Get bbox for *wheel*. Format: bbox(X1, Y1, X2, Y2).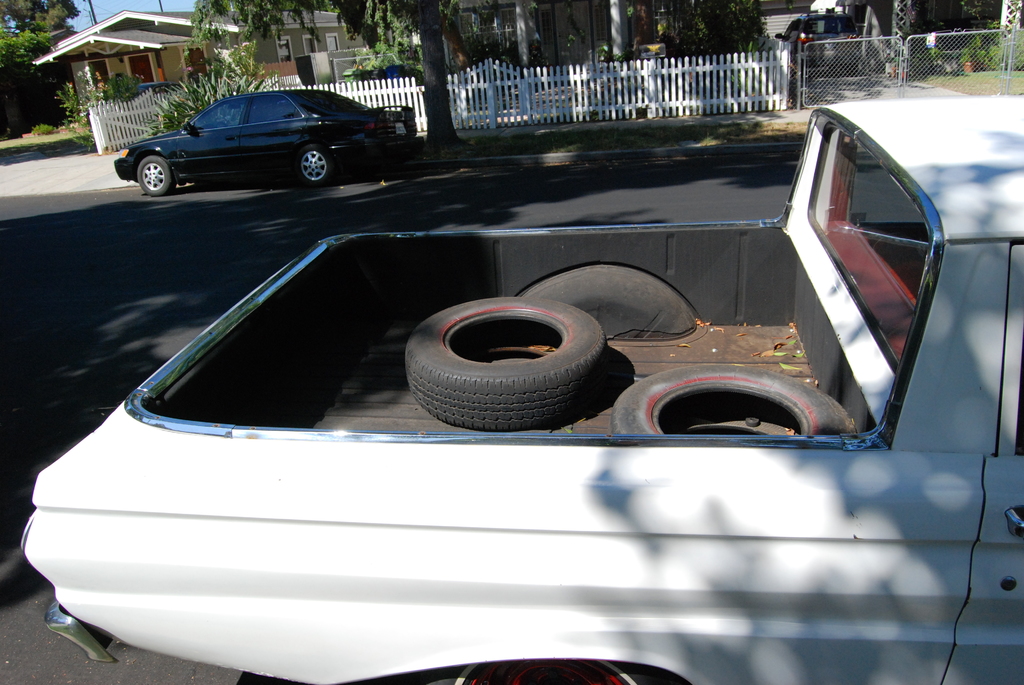
bbox(136, 156, 170, 195).
